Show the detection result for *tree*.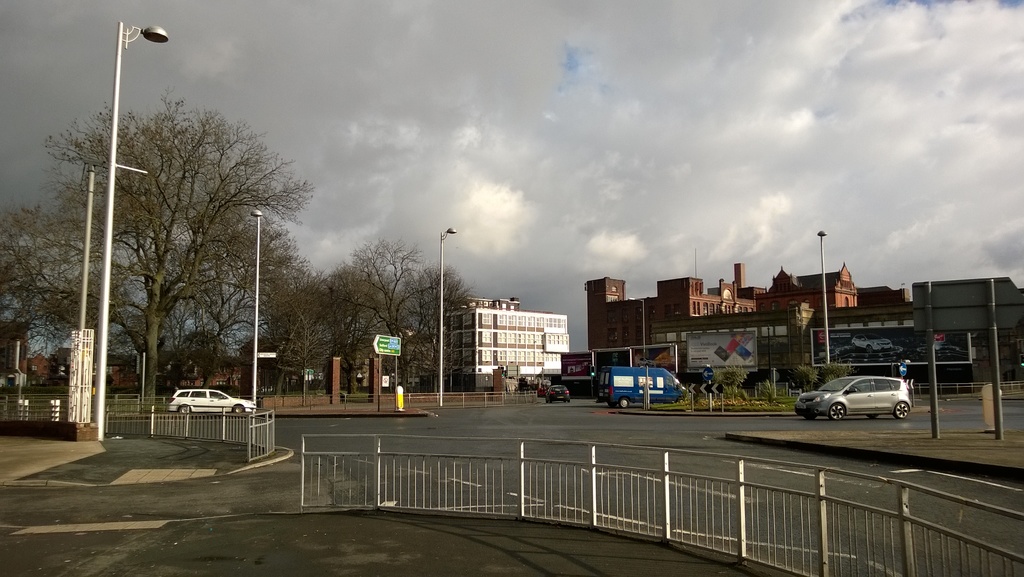
[822, 362, 854, 380].
